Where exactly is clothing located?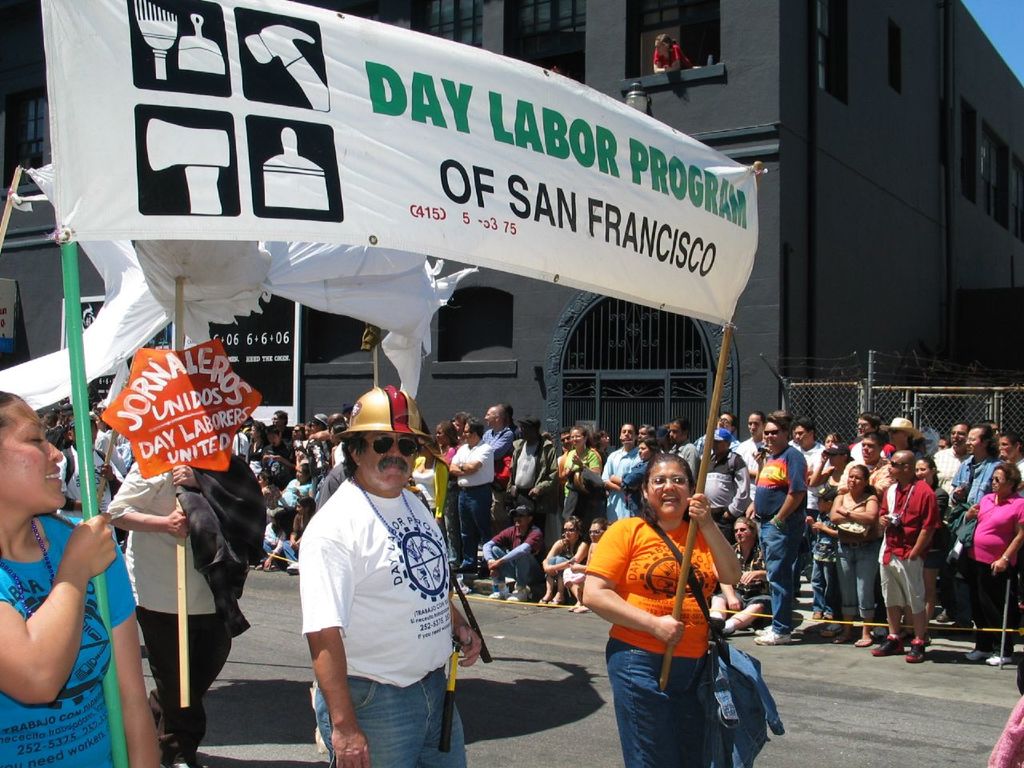
Its bounding box is 94, 445, 236, 742.
